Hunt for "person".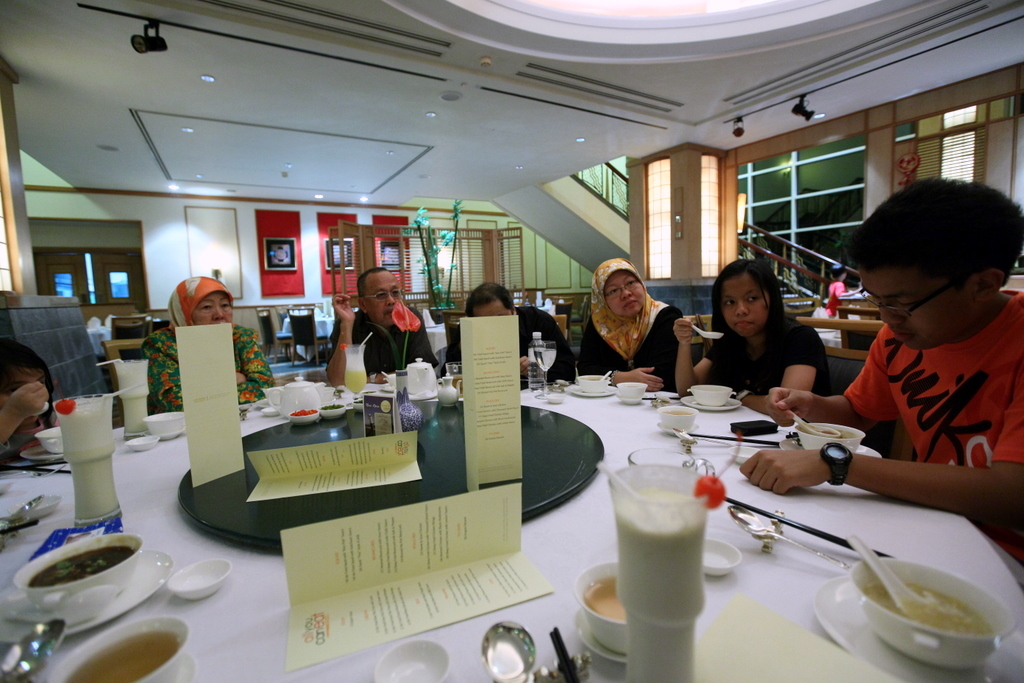
Hunted down at <box>580,259,686,391</box>.
